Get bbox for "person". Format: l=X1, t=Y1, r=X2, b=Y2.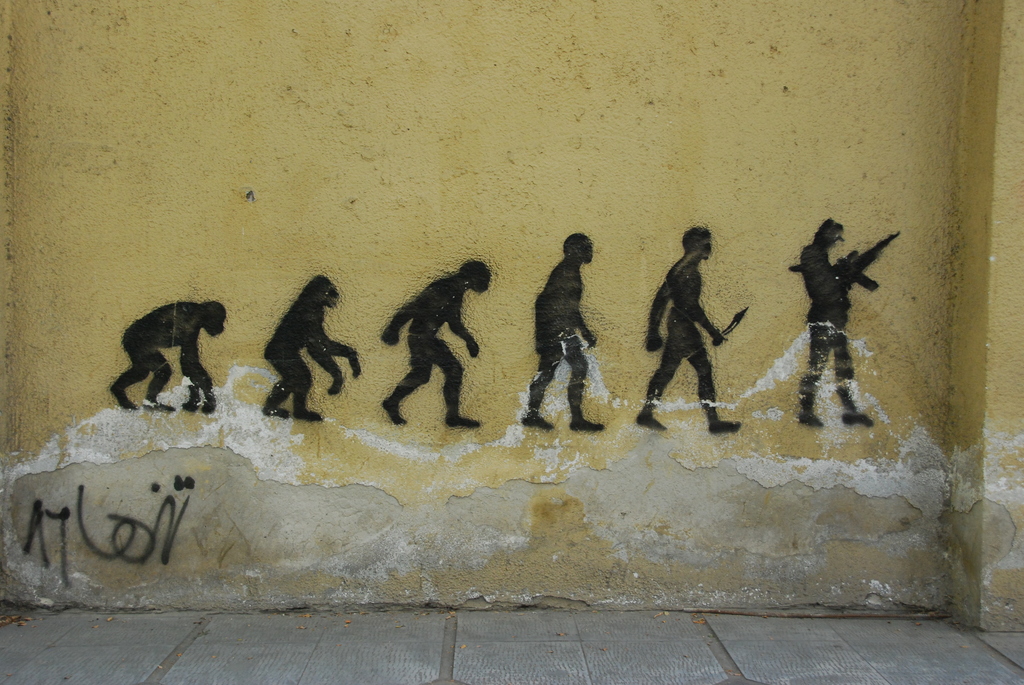
l=791, t=205, r=887, b=452.
